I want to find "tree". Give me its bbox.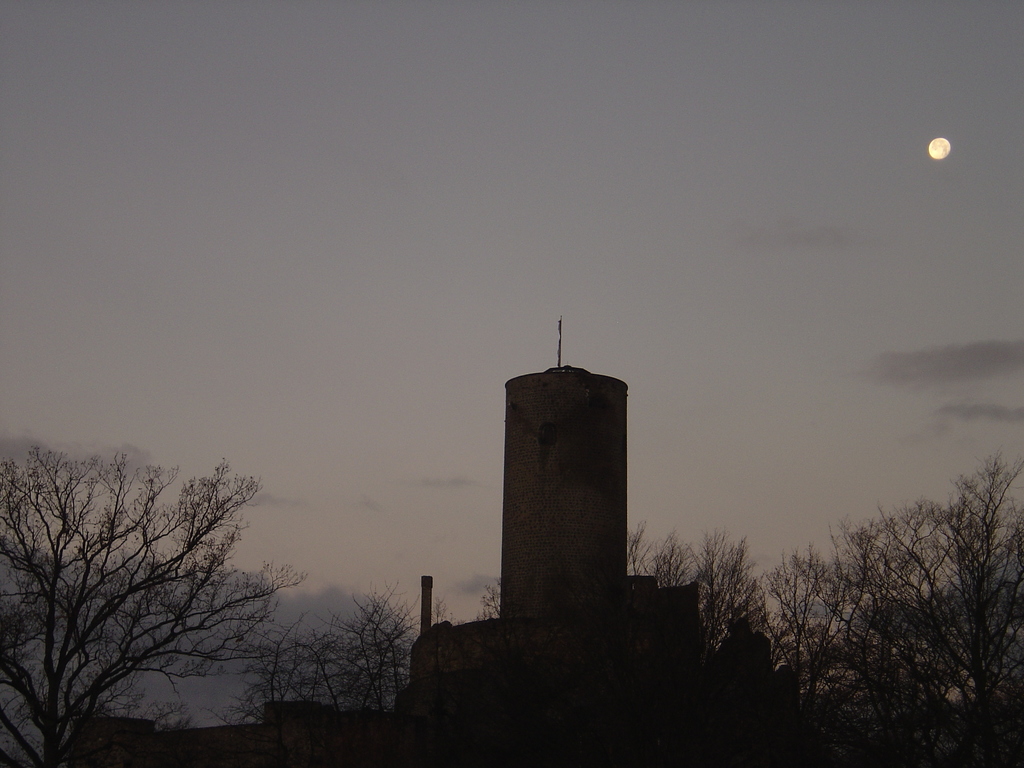
<region>210, 585, 426, 767</region>.
